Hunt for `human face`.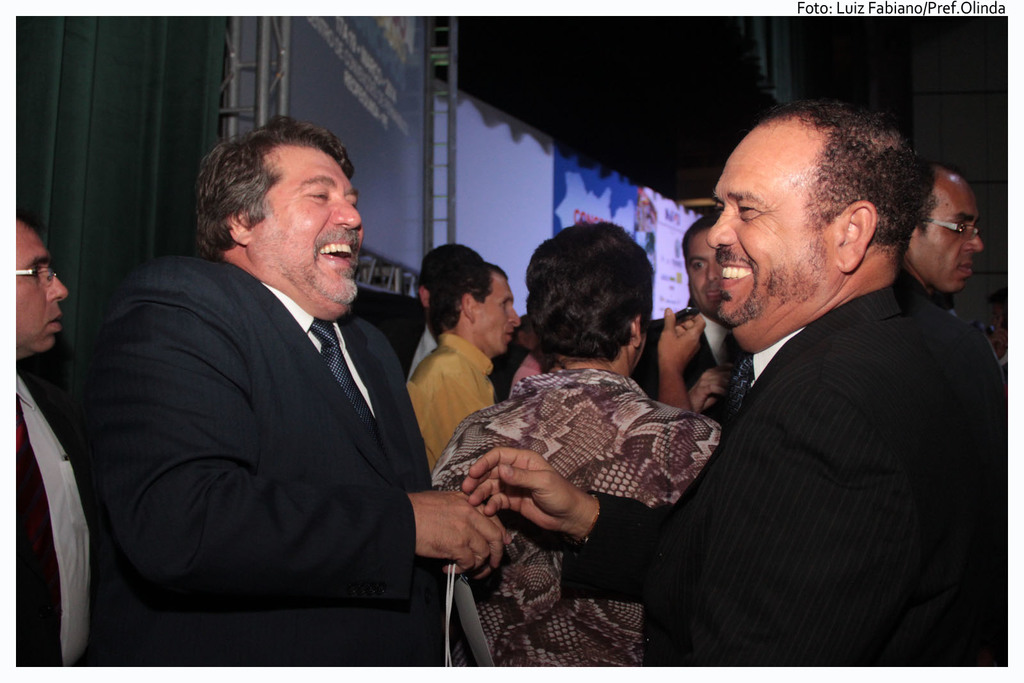
Hunted down at select_region(480, 277, 522, 355).
